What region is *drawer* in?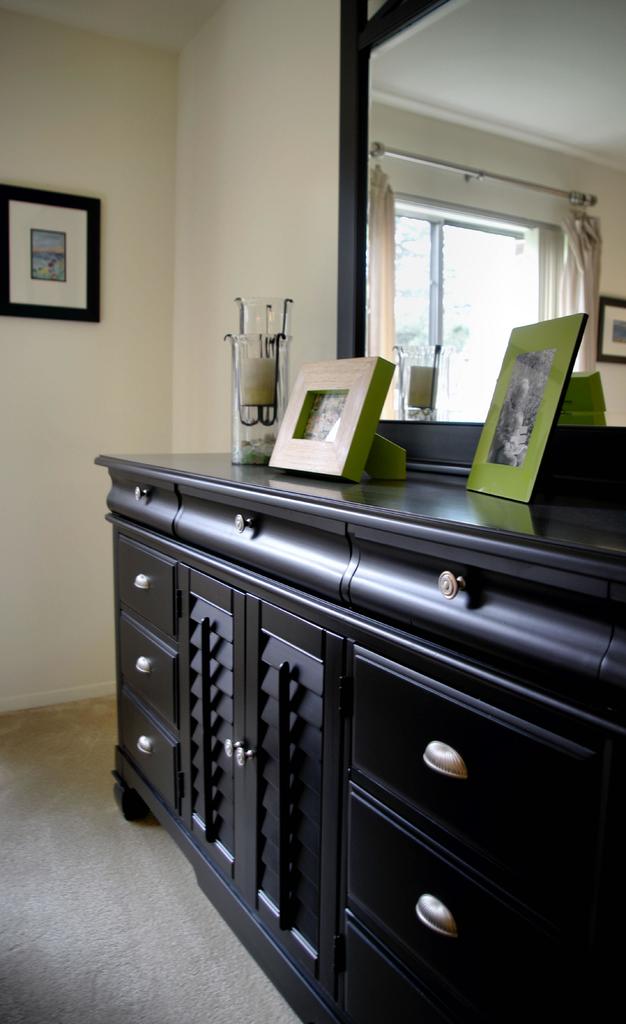
bbox(173, 484, 344, 605).
